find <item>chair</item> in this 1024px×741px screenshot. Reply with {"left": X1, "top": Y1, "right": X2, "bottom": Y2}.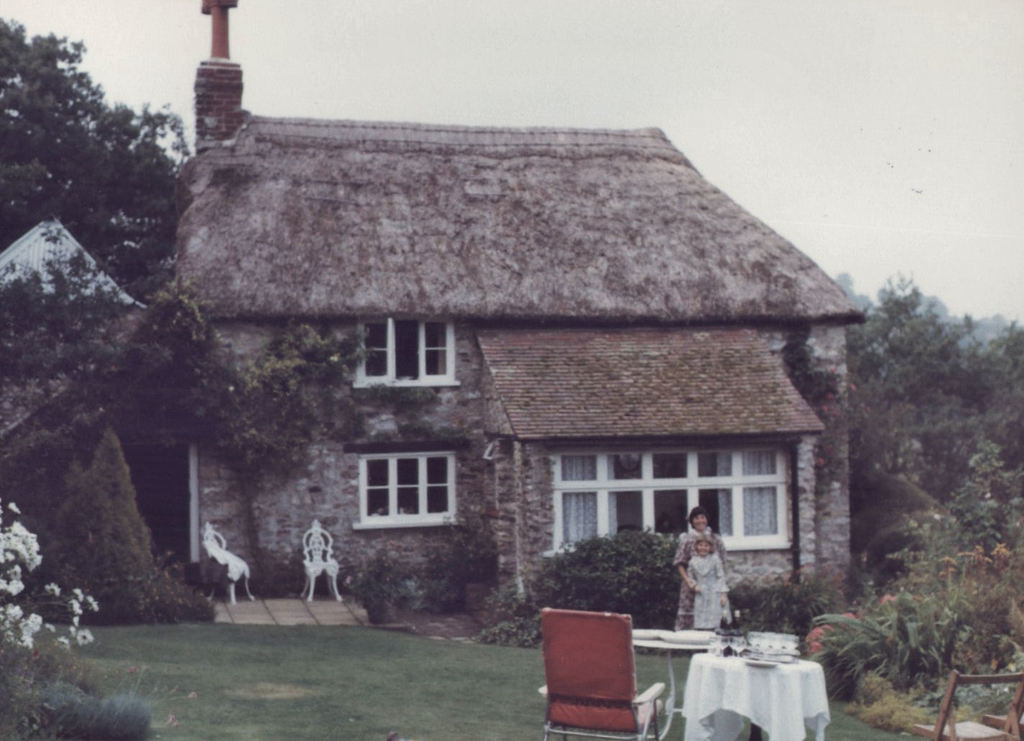
{"left": 300, "top": 519, "right": 344, "bottom": 604}.
